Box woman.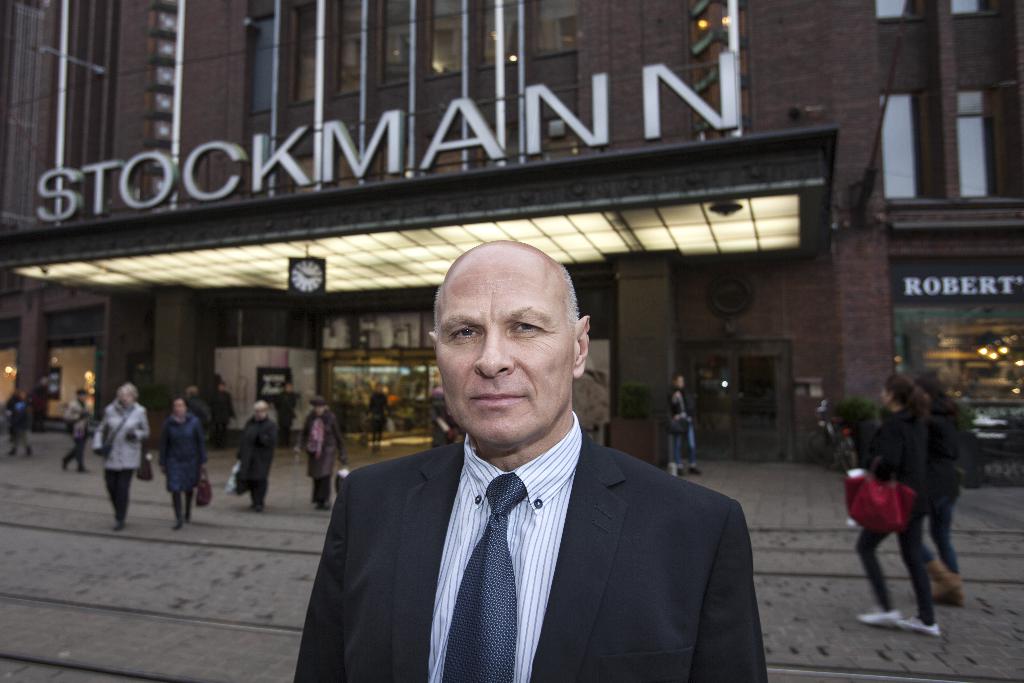
[x1=858, y1=375, x2=945, y2=633].
